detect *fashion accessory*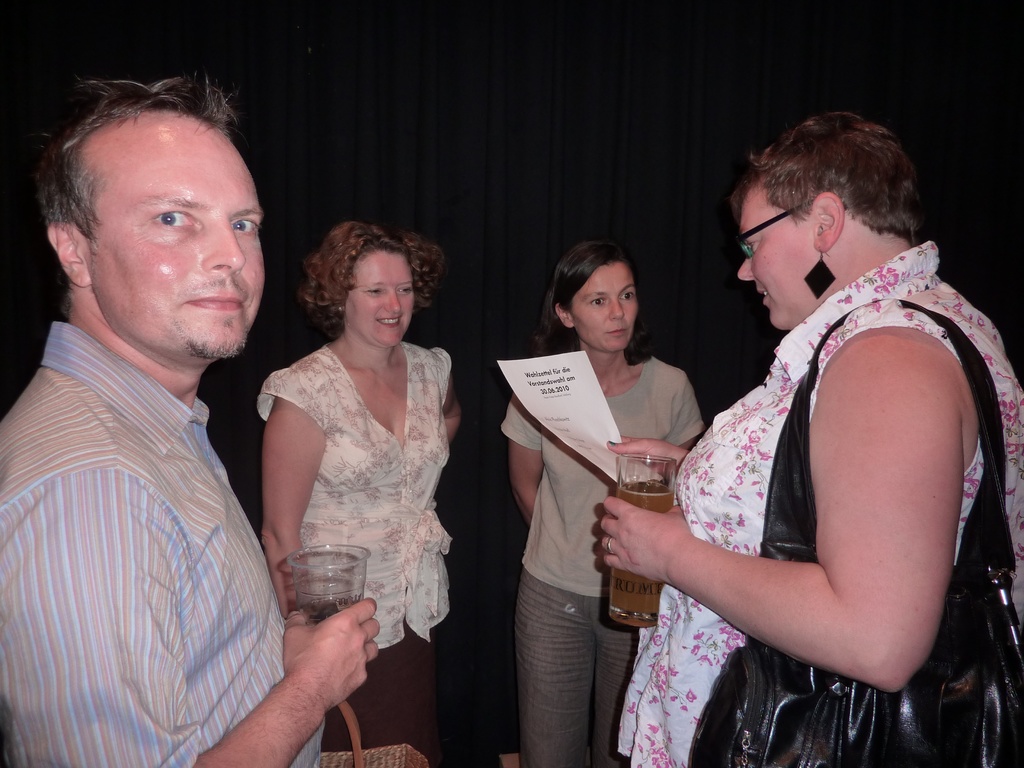
337,307,345,317
